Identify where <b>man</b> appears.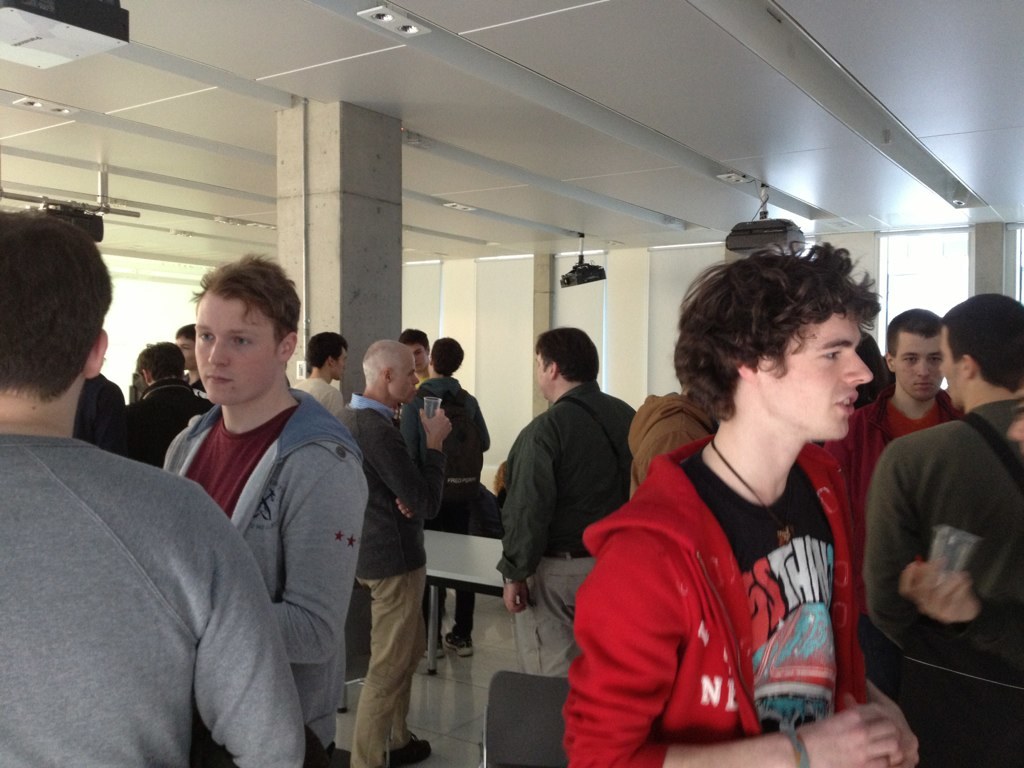
Appears at 402, 342, 491, 655.
